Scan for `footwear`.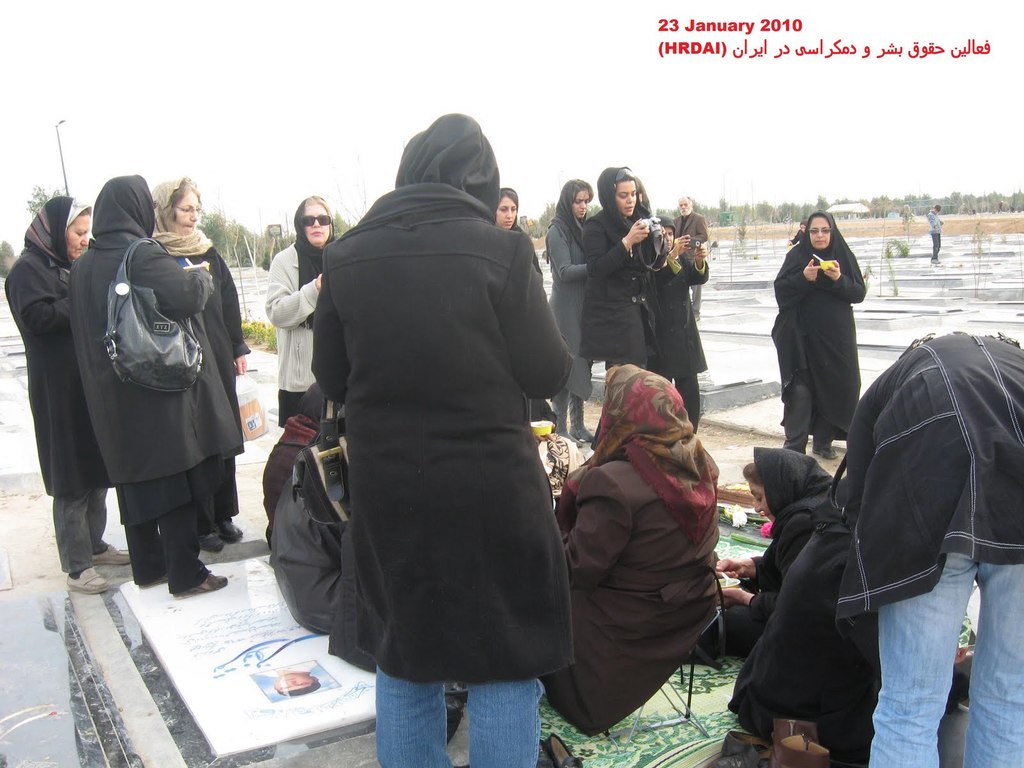
Scan result: <box>811,447,837,460</box>.
